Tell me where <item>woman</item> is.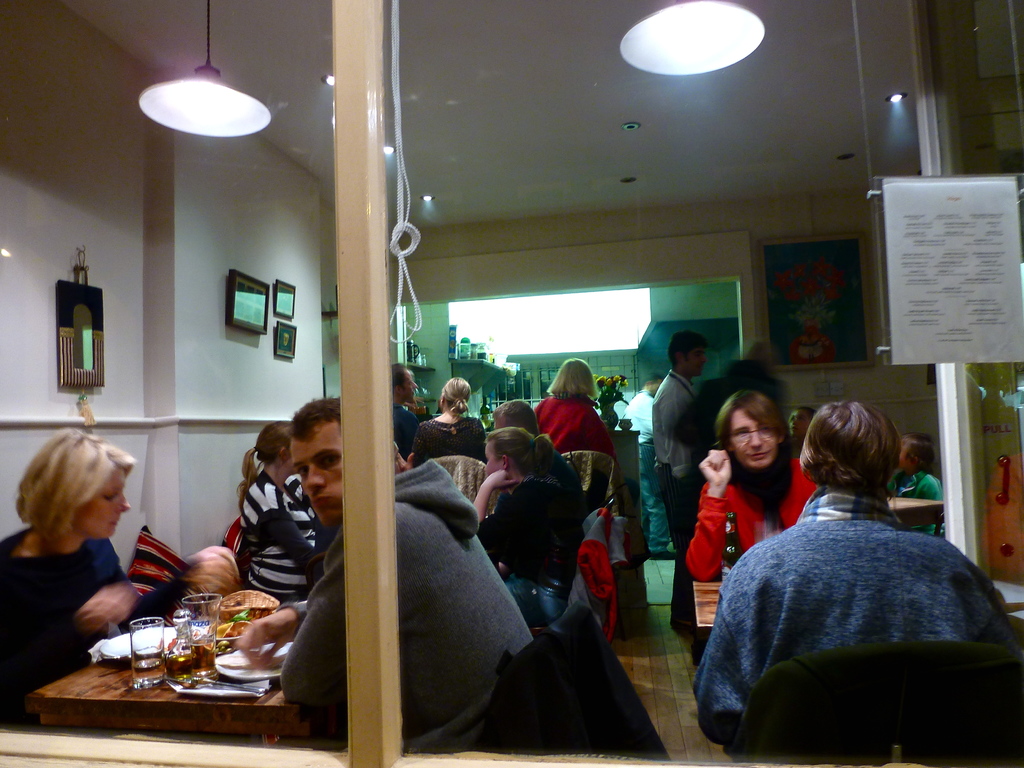
<item>woman</item> is at l=401, t=375, r=481, b=464.
